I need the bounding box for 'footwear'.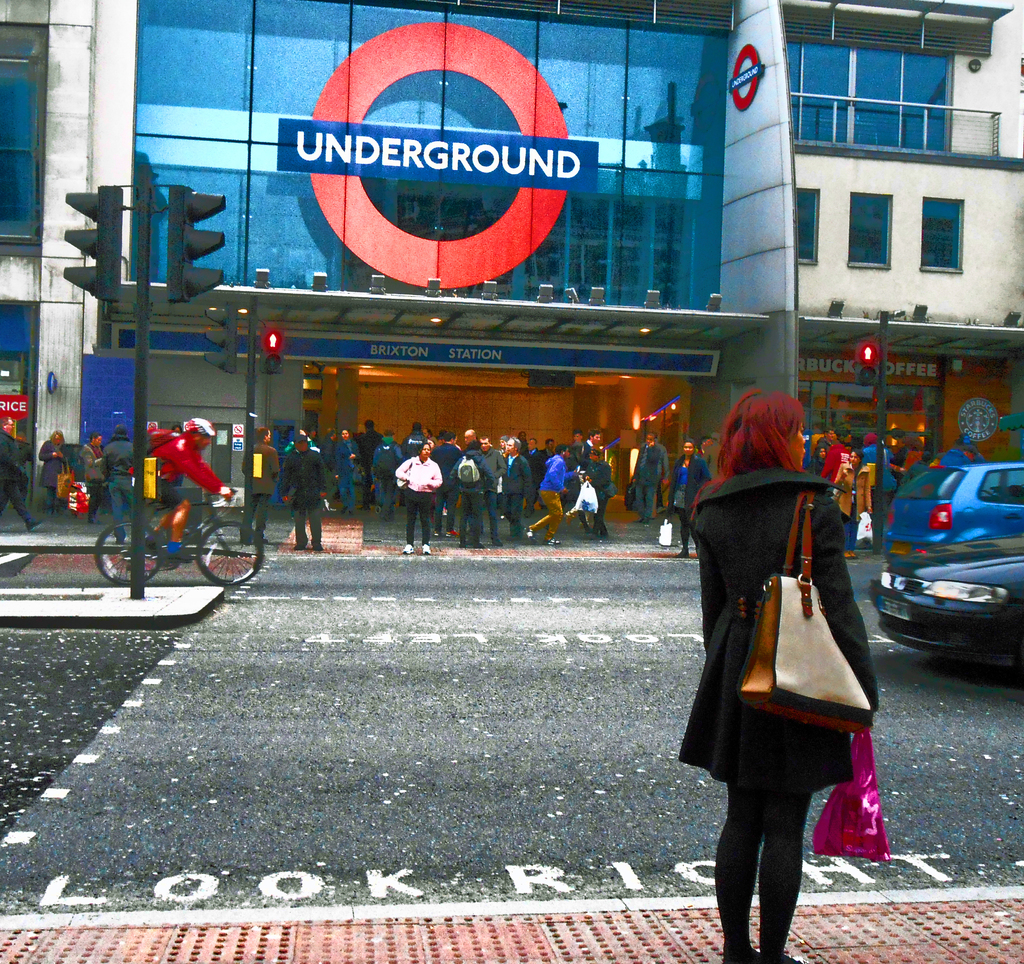
Here it is: 523, 526, 534, 543.
